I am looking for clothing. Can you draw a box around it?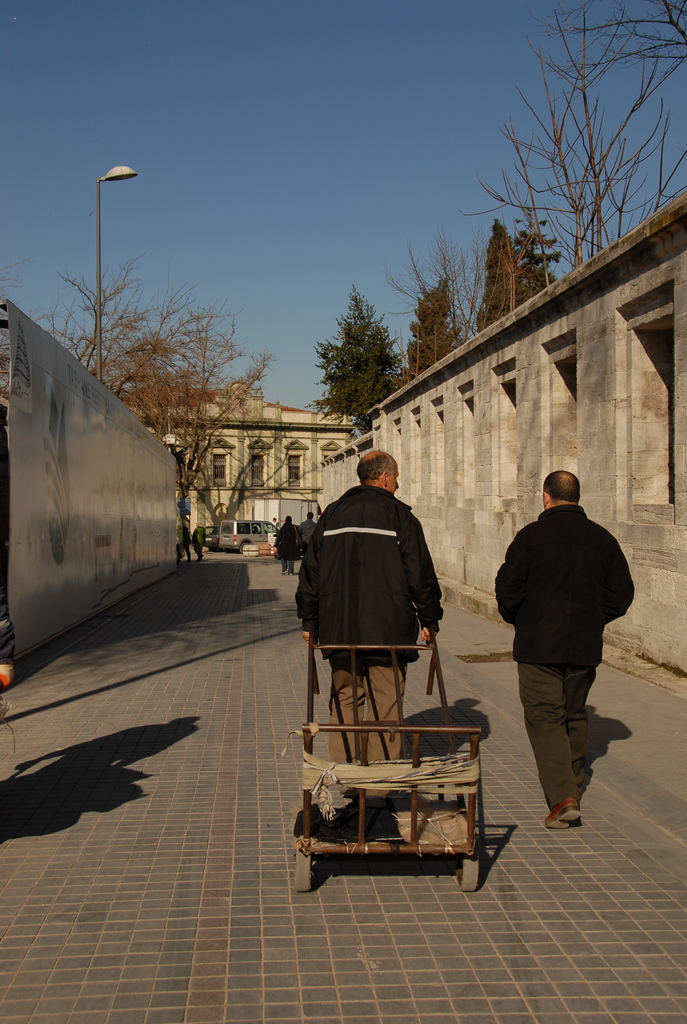
Sure, the bounding box is [487, 502, 637, 790].
